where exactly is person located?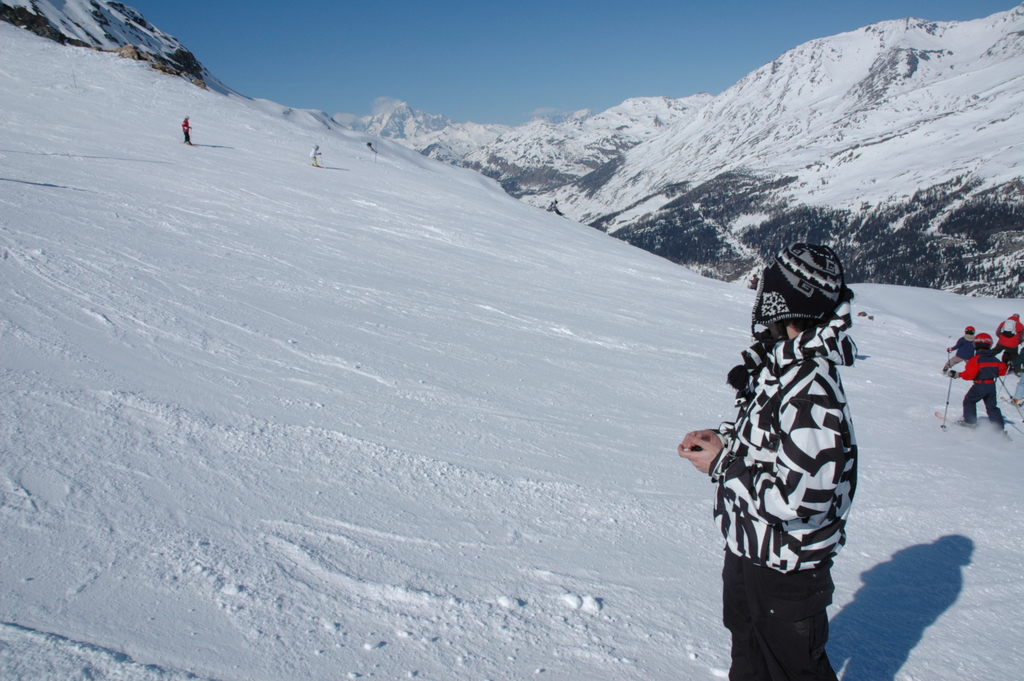
Its bounding box is bbox(748, 270, 762, 291).
